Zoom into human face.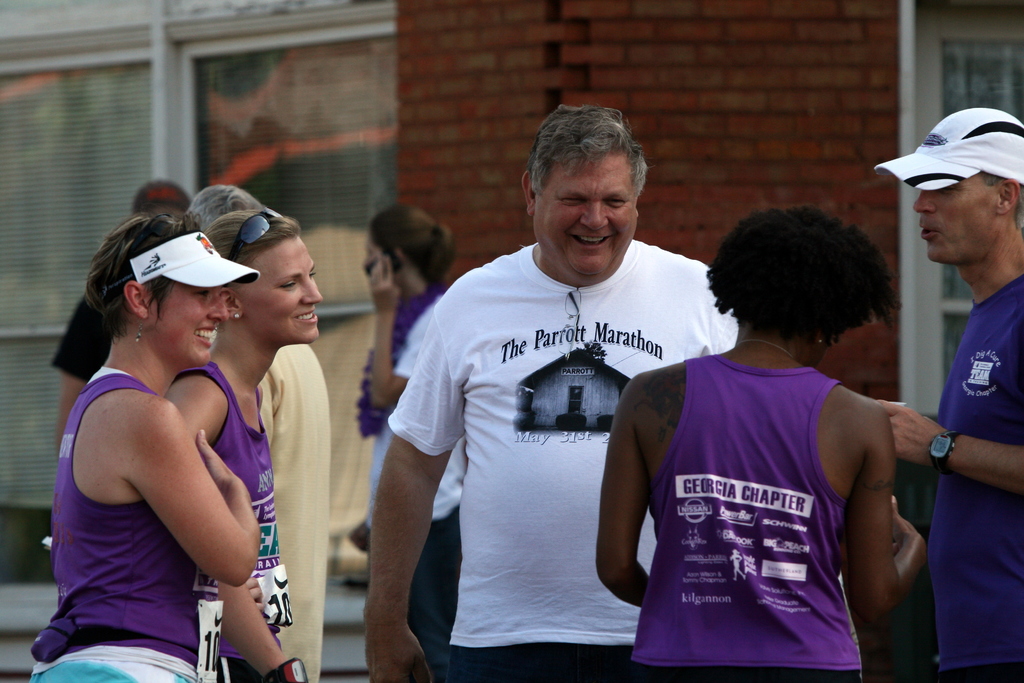
Zoom target: [911, 174, 1000, 260].
